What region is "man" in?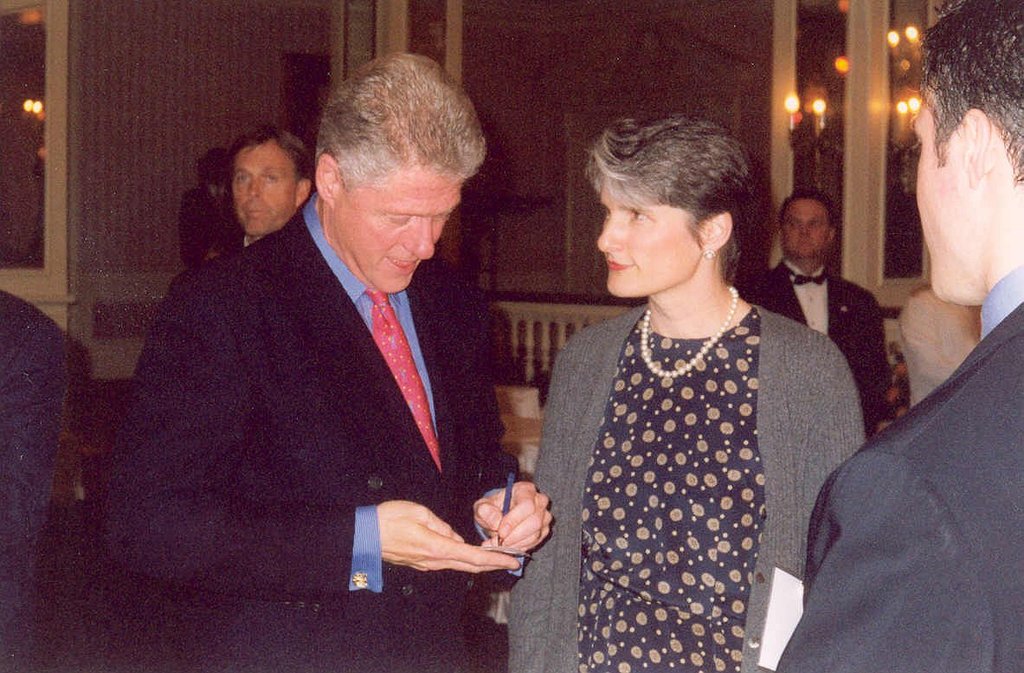
region(172, 147, 237, 263).
